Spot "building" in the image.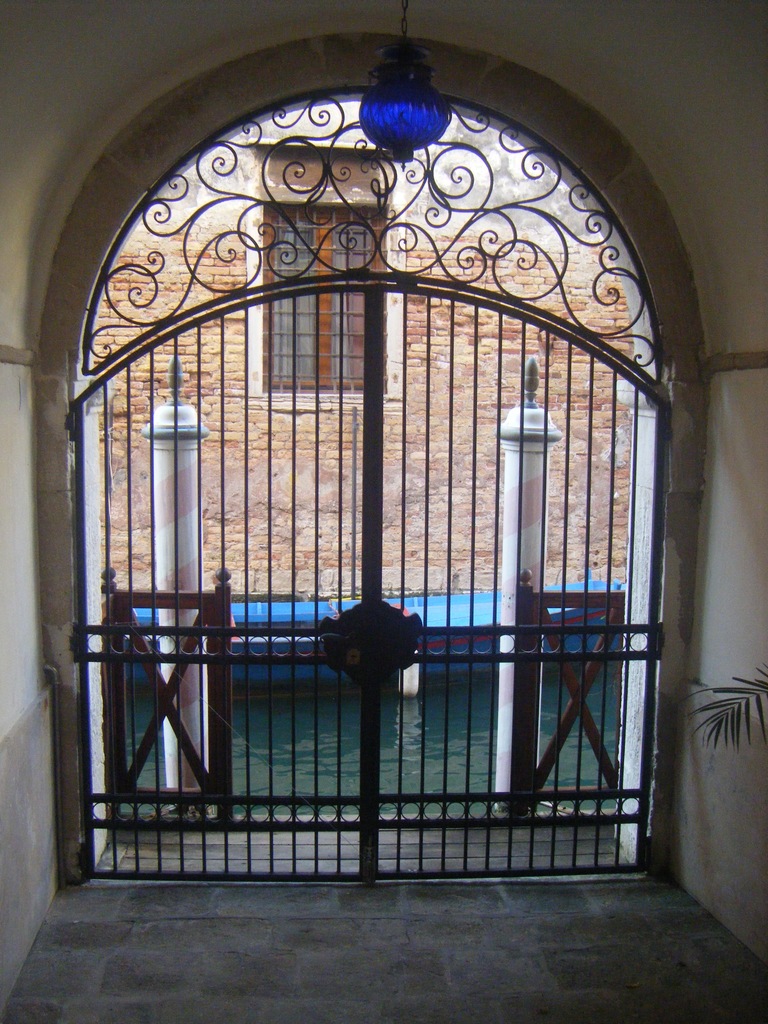
"building" found at rect(0, 0, 767, 1023).
